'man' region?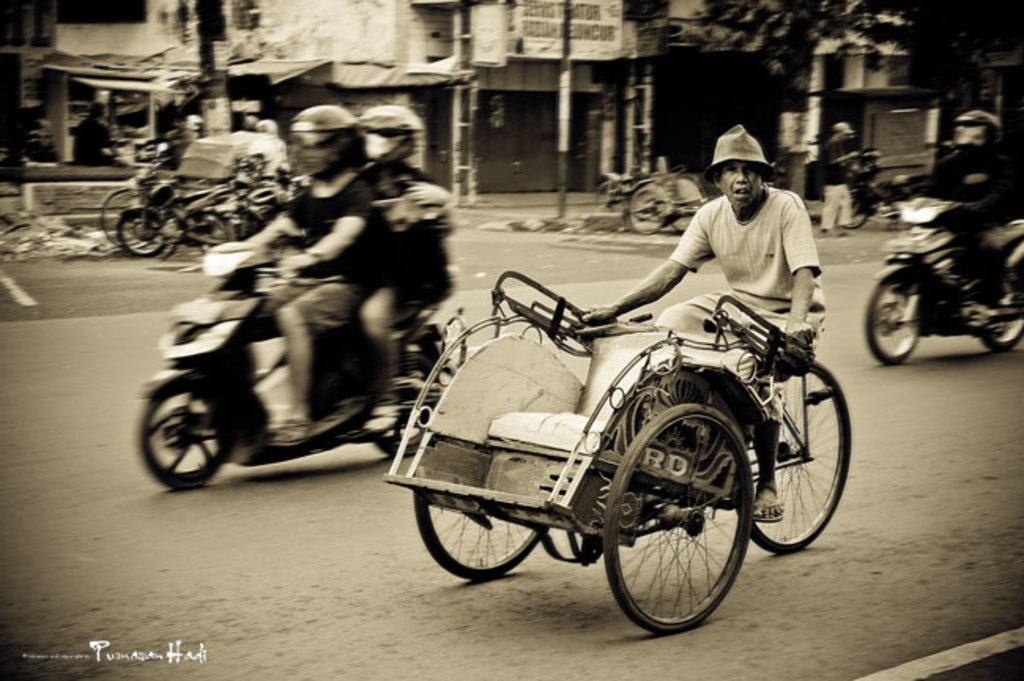
{"left": 162, "top": 110, "right": 202, "bottom": 173}
